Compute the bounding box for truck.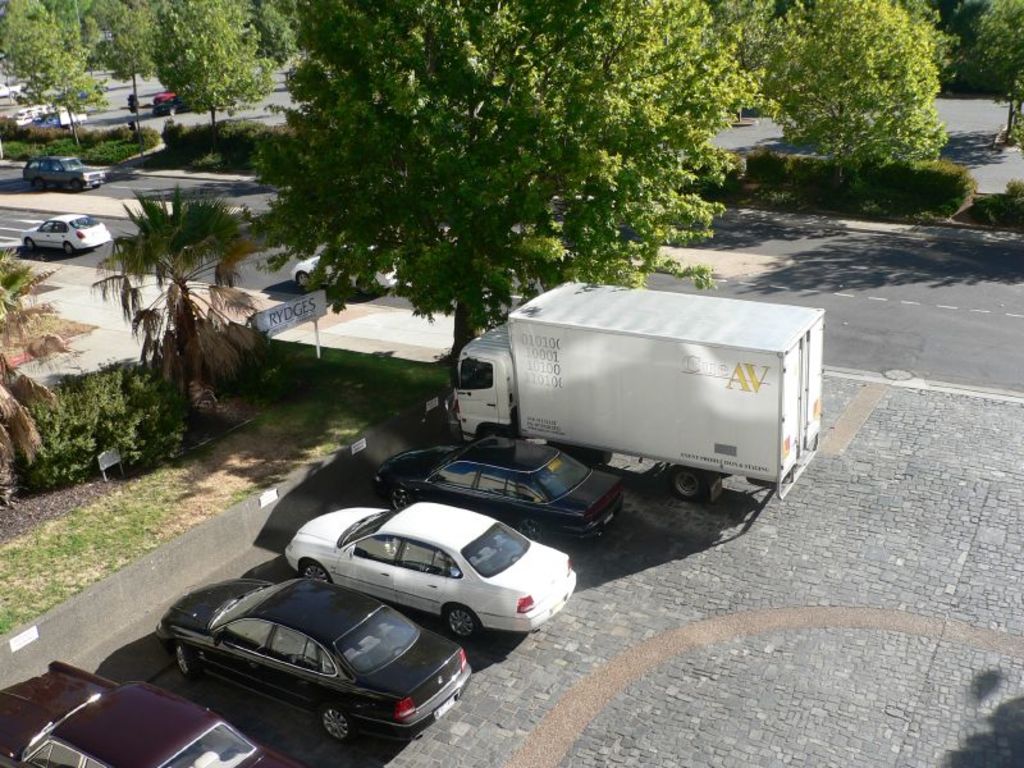
(403,275,854,545).
